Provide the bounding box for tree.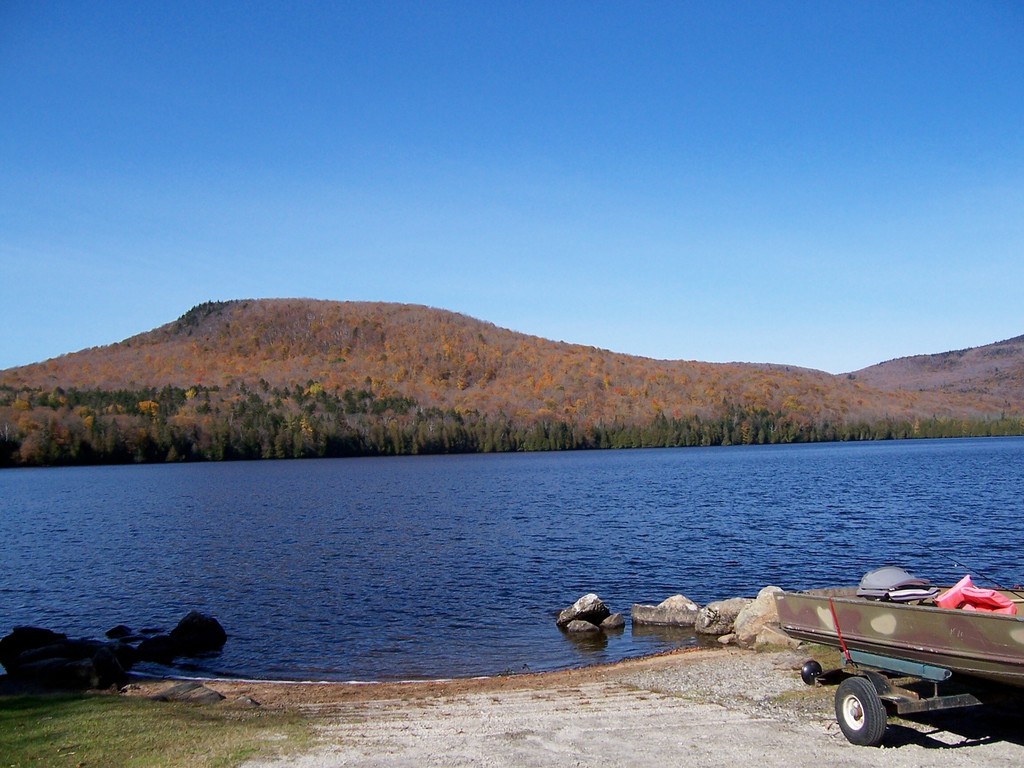
Rect(241, 376, 292, 438).
